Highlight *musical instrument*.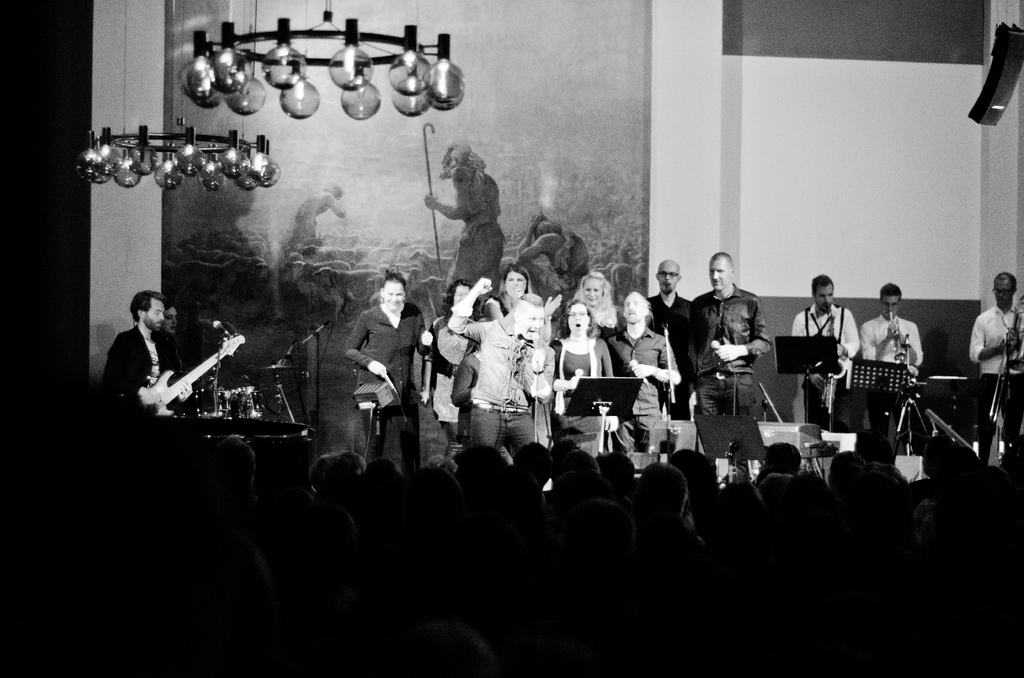
Highlighted region: left=104, top=305, right=246, bottom=419.
